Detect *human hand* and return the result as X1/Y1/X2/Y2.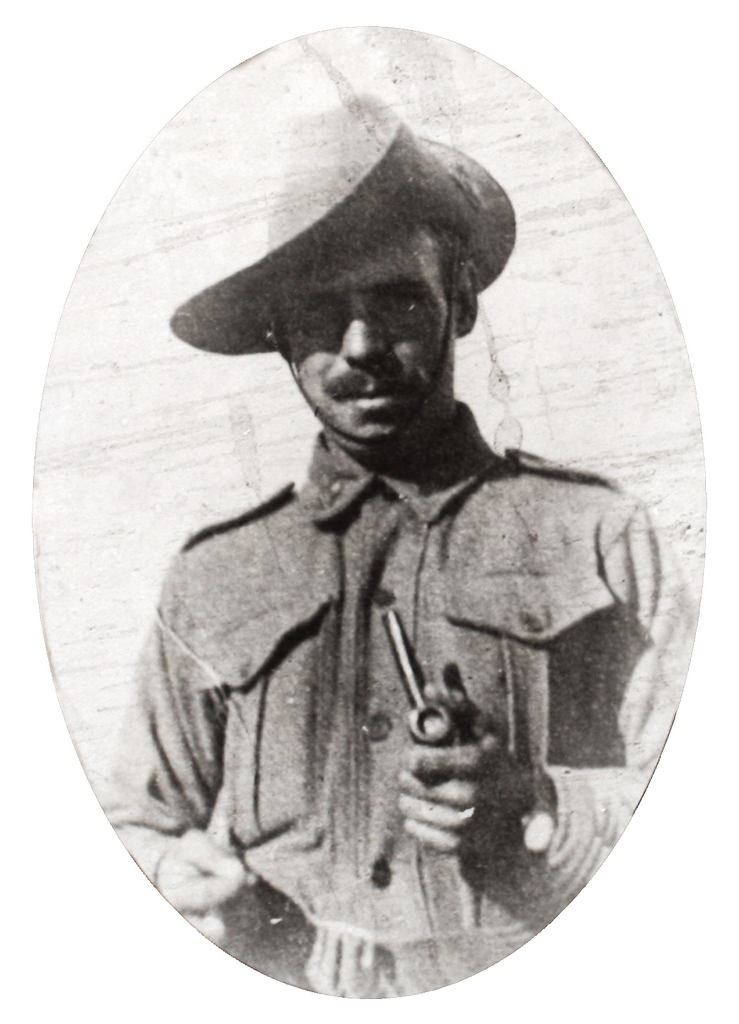
383/712/536/881.
